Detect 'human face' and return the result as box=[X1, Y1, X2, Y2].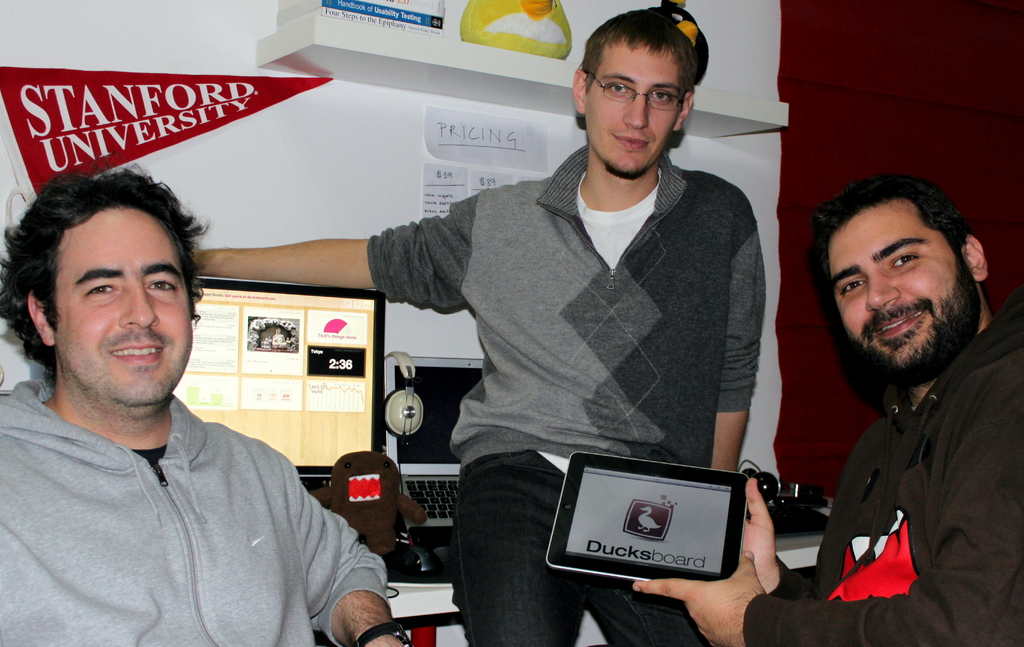
box=[56, 204, 194, 406].
